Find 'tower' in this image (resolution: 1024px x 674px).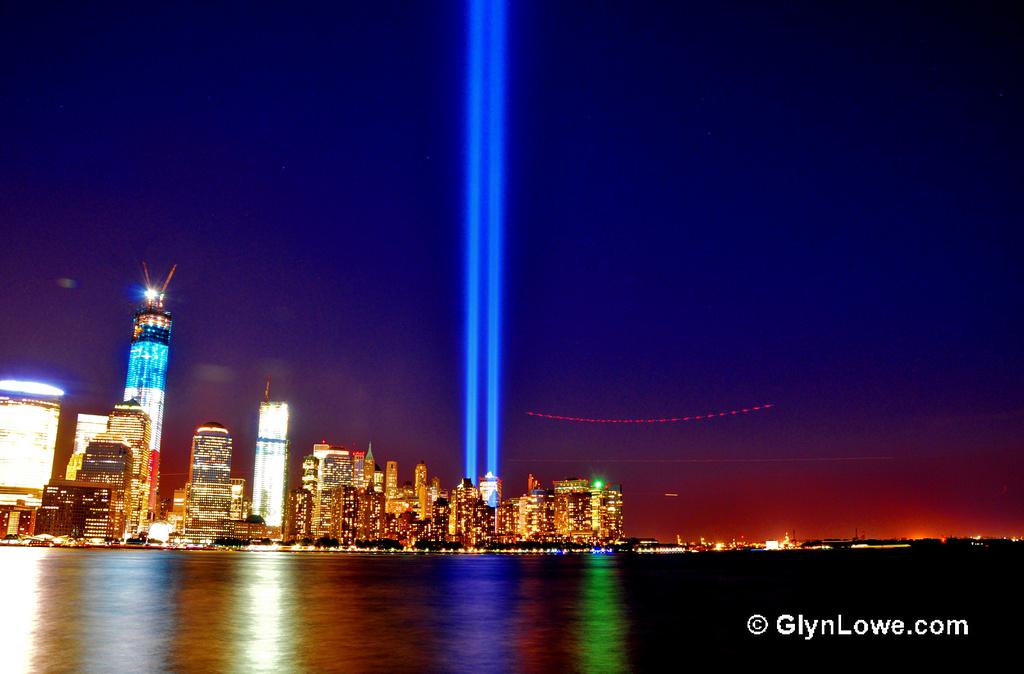
(left=456, top=477, right=476, bottom=533).
